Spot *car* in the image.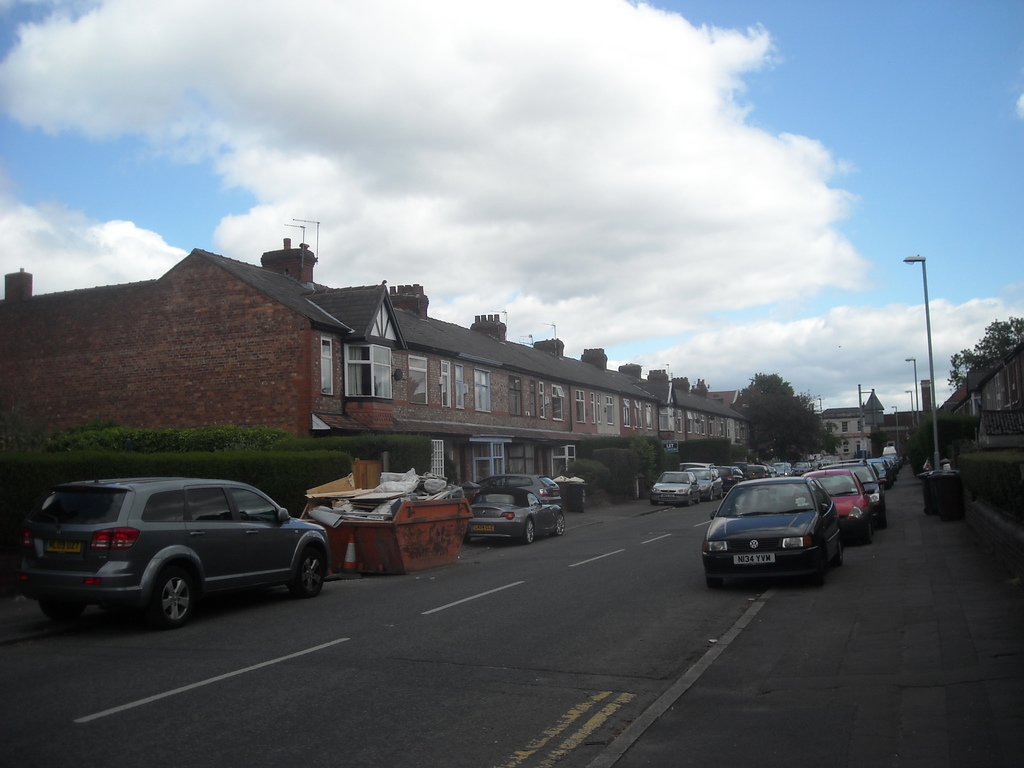
*car* found at {"left": 465, "top": 485, "right": 567, "bottom": 542}.
